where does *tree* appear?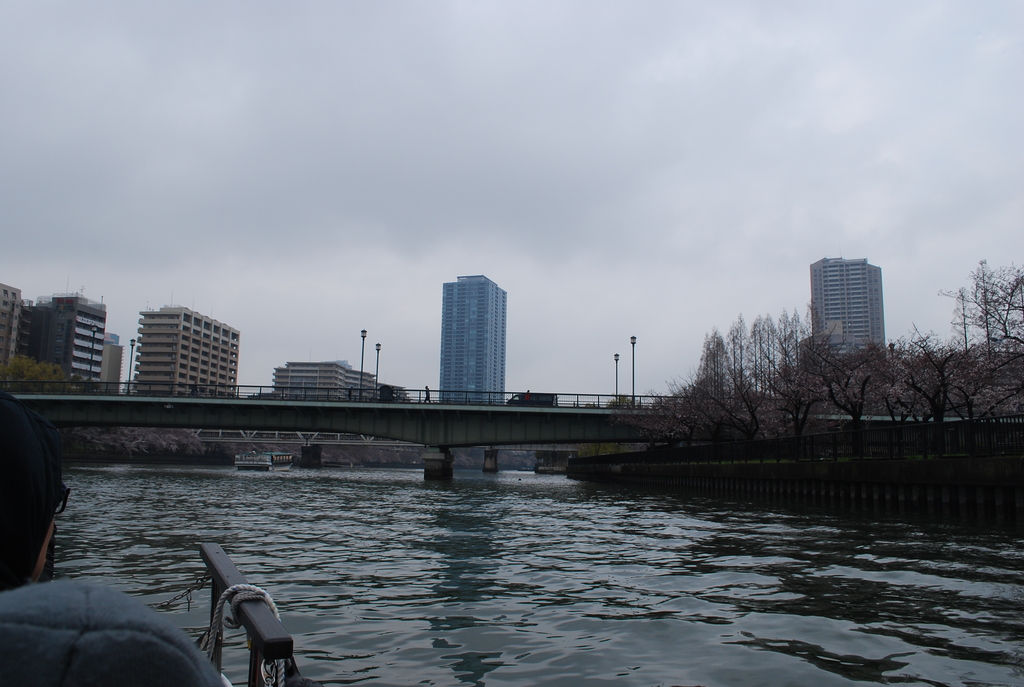
Appears at {"x1": 953, "y1": 266, "x2": 1023, "y2": 347}.
